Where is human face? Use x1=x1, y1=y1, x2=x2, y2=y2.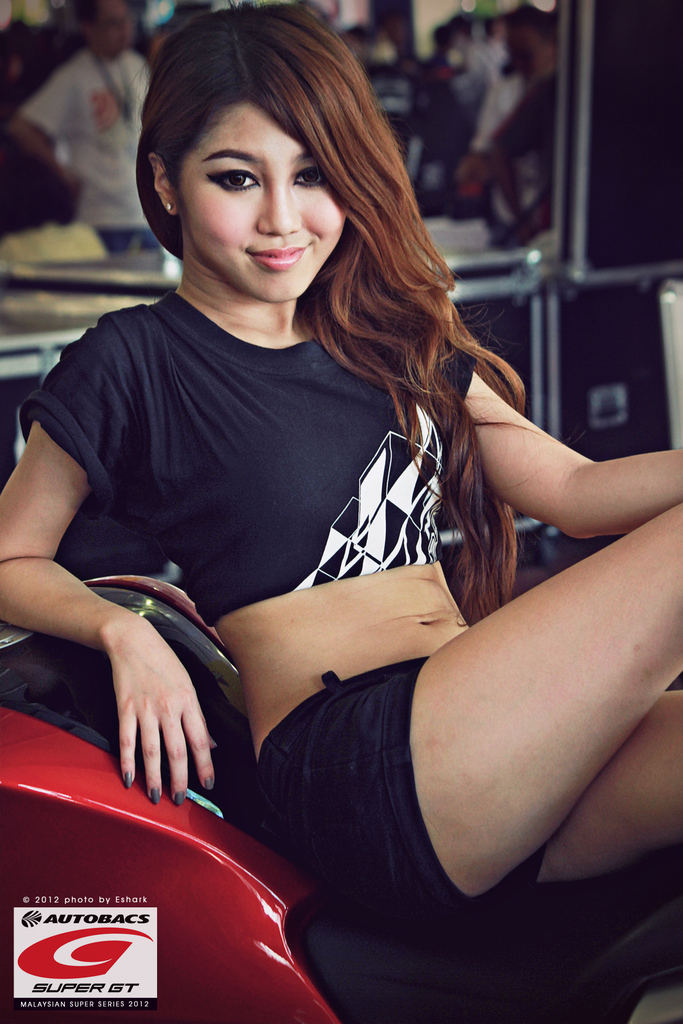
x1=498, y1=10, x2=541, y2=76.
